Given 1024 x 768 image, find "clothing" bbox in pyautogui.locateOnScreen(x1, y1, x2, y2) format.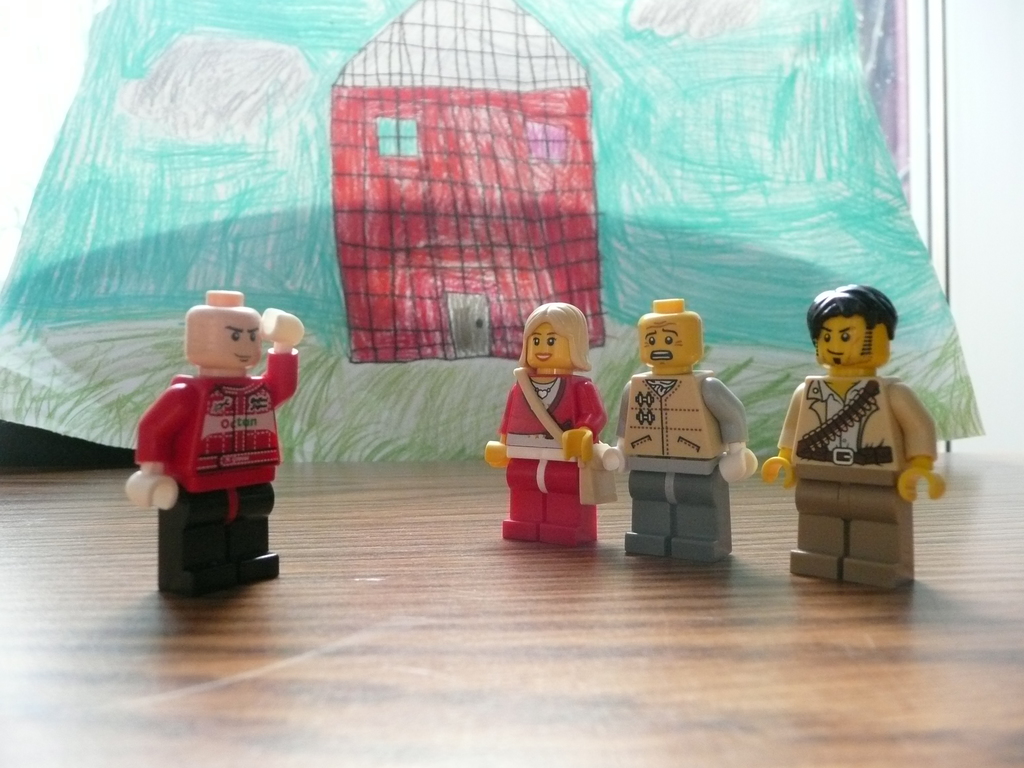
pyautogui.locateOnScreen(497, 376, 609, 529).
